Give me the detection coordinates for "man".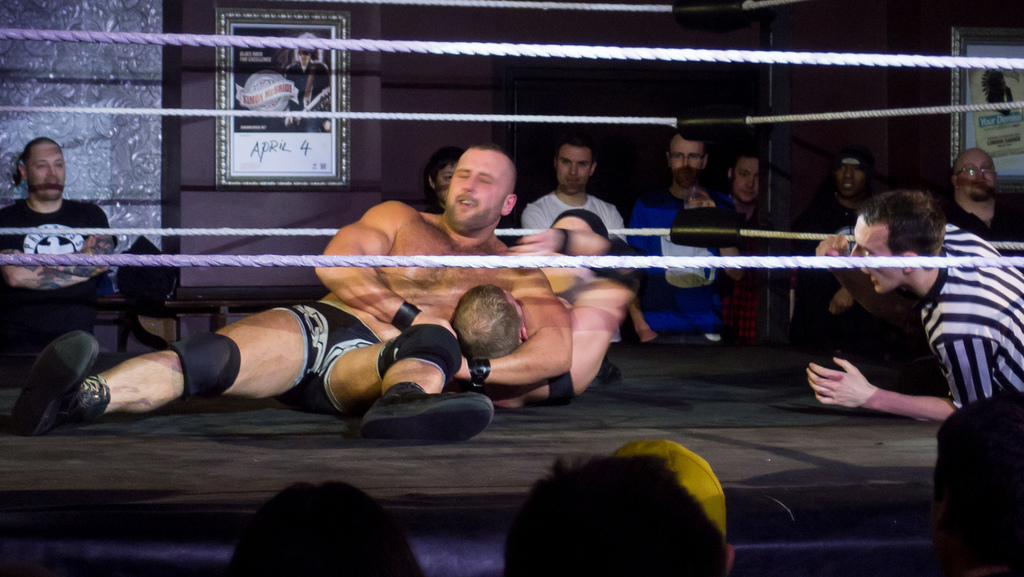
453/210/672/416.
